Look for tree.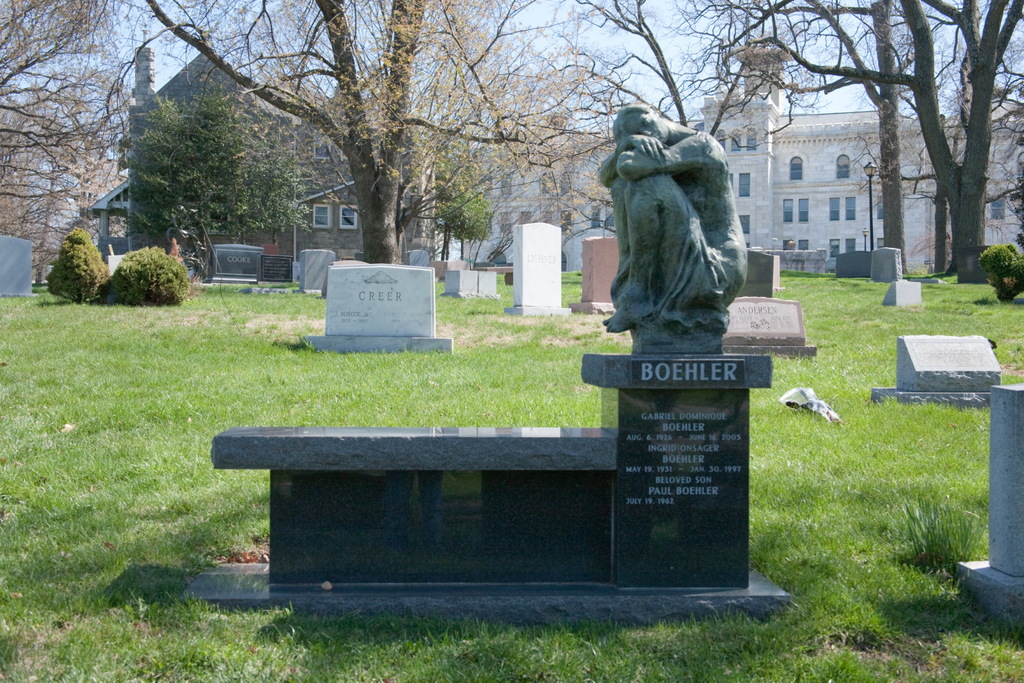
Found: BBox(47, 225, 111, 305).
